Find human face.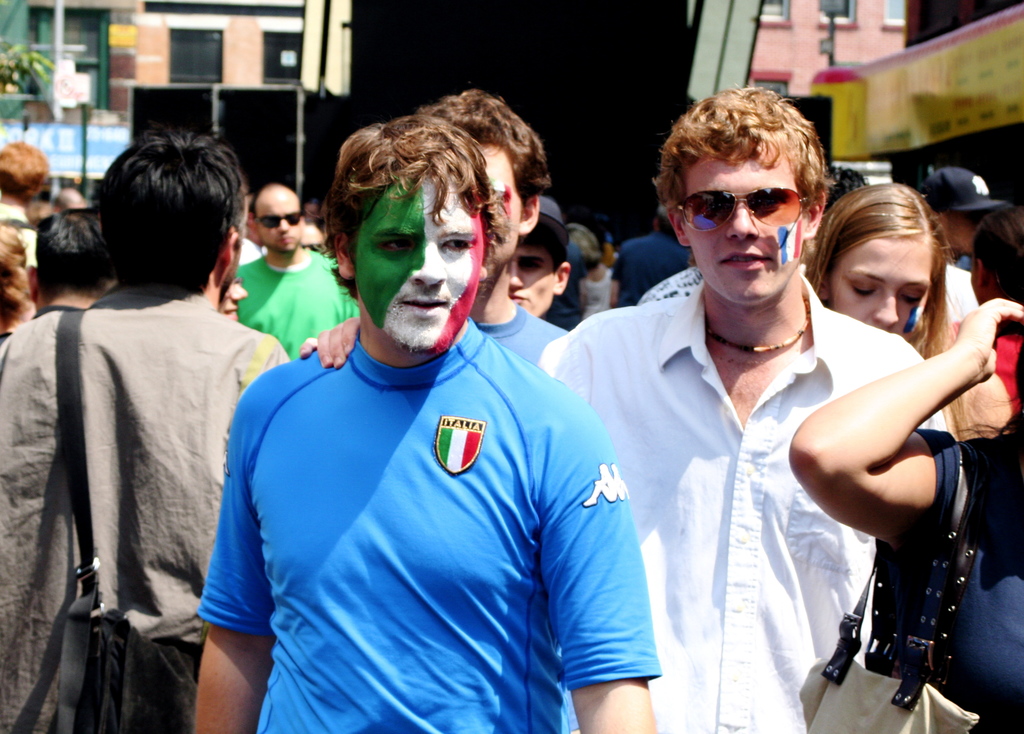
BBox(508, 240, 556, 312).
